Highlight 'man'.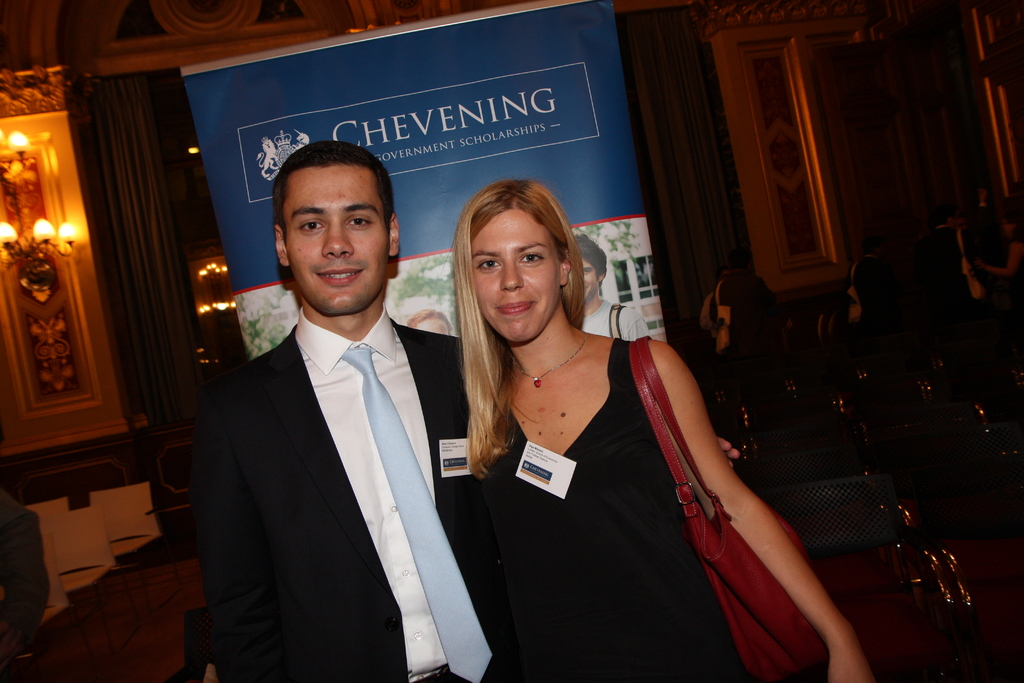
Highlighted region: pyautogui.locateOnScreen(573, 232, 655, 345).
